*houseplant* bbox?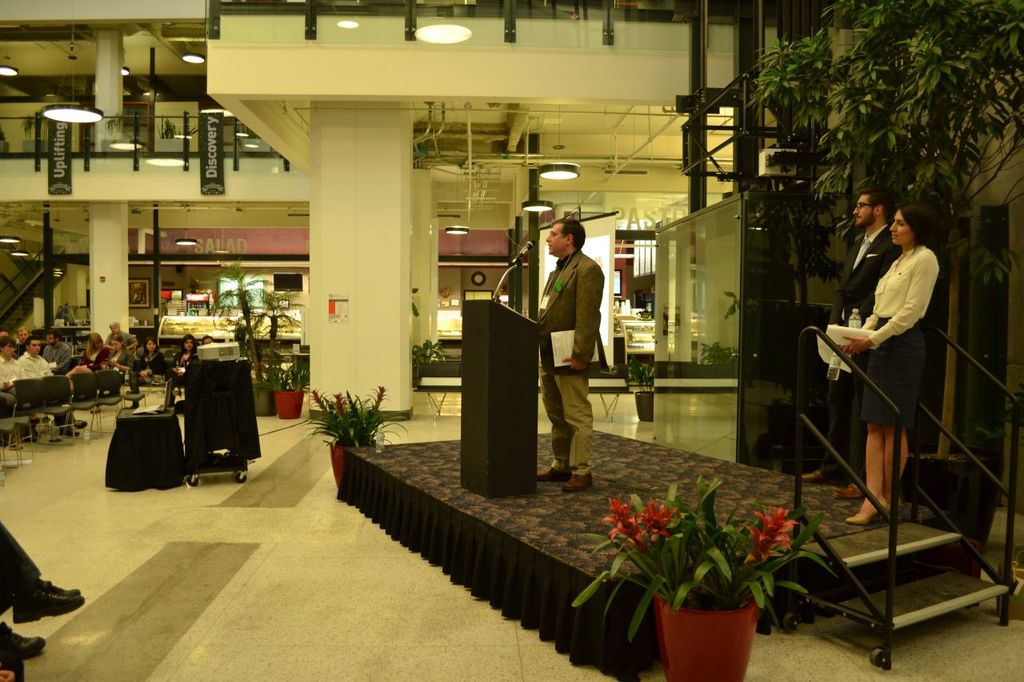
x1=410 y1=337 x2=447 y2=386
